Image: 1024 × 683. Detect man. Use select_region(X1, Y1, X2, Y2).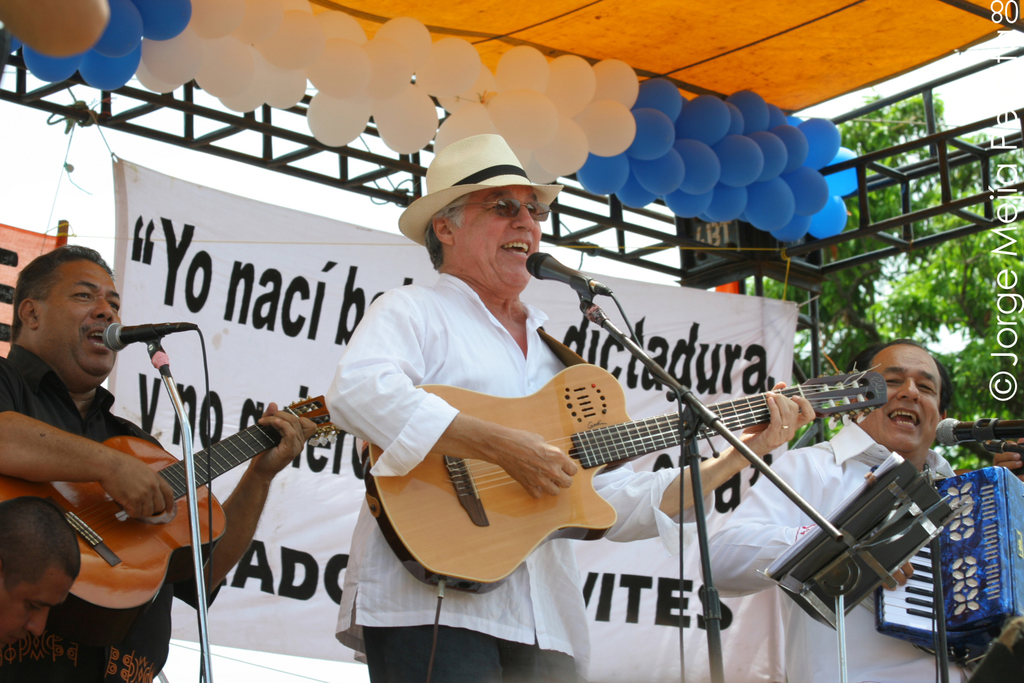
select_region(0, 243, 313, 682).
